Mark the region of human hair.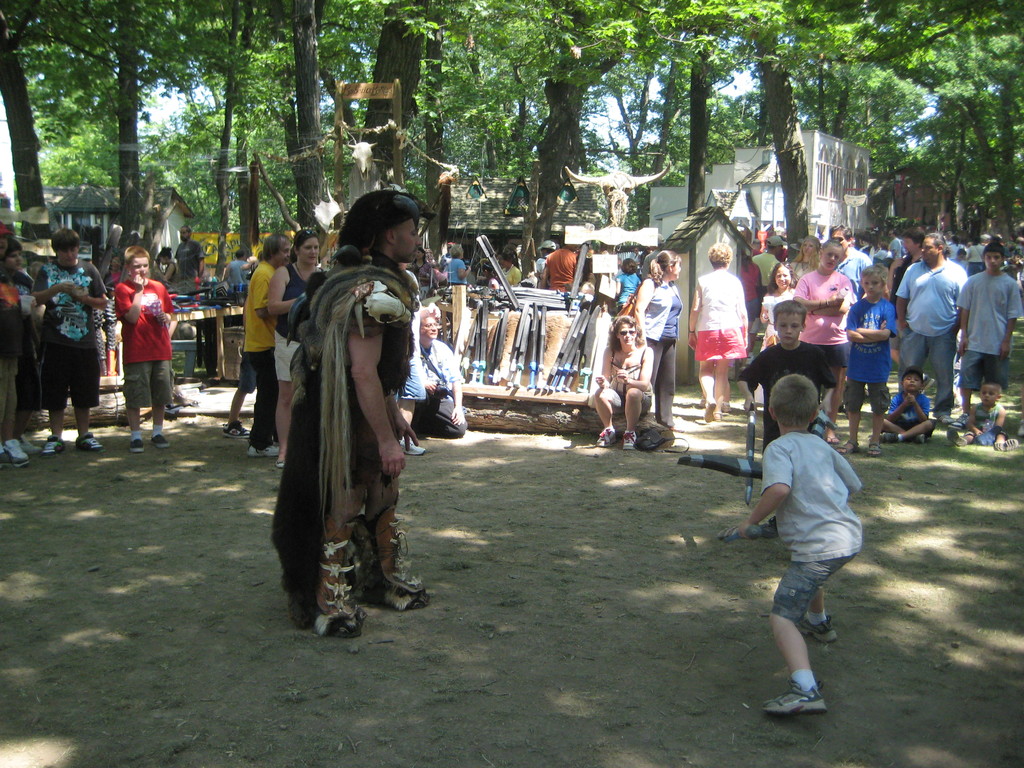
Region: <box>927,232,948,255</box>.
